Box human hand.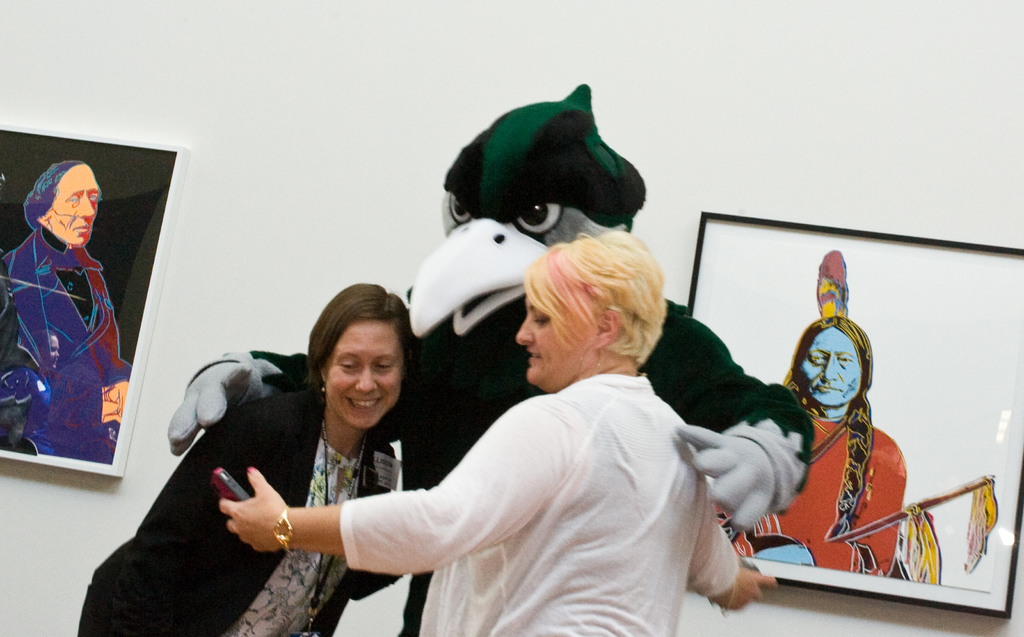
(x1=164, y1=349, x2=254, y2=459).
